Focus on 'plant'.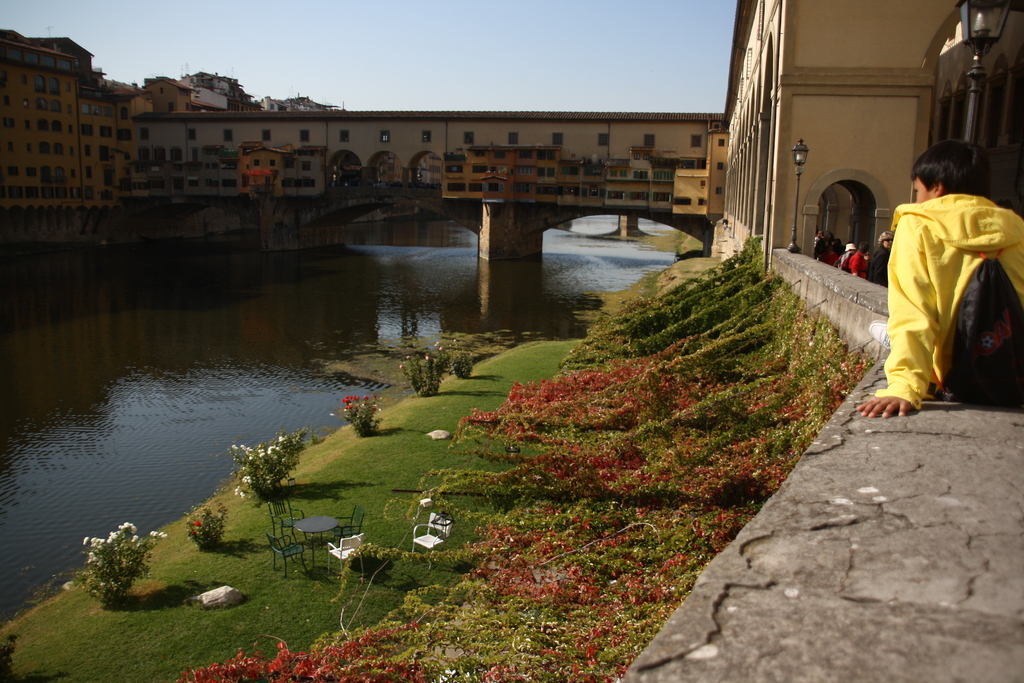
Focused at [left=63, top=528, right=152, bottom=616].
